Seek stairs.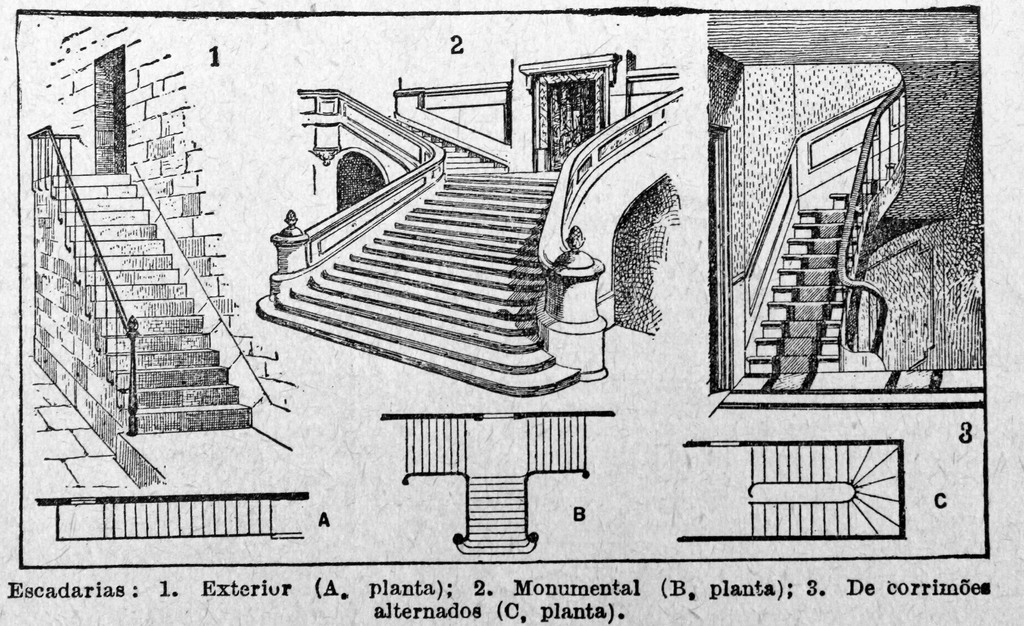
region(52, 495, 283, 540).
